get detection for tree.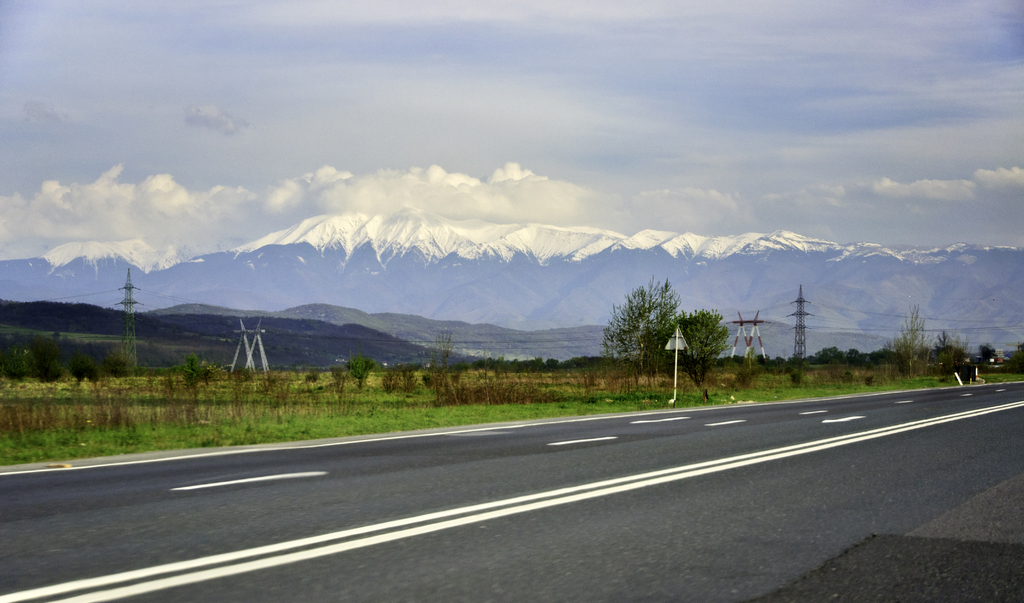
Detection: [657, 304, 742, 390].
